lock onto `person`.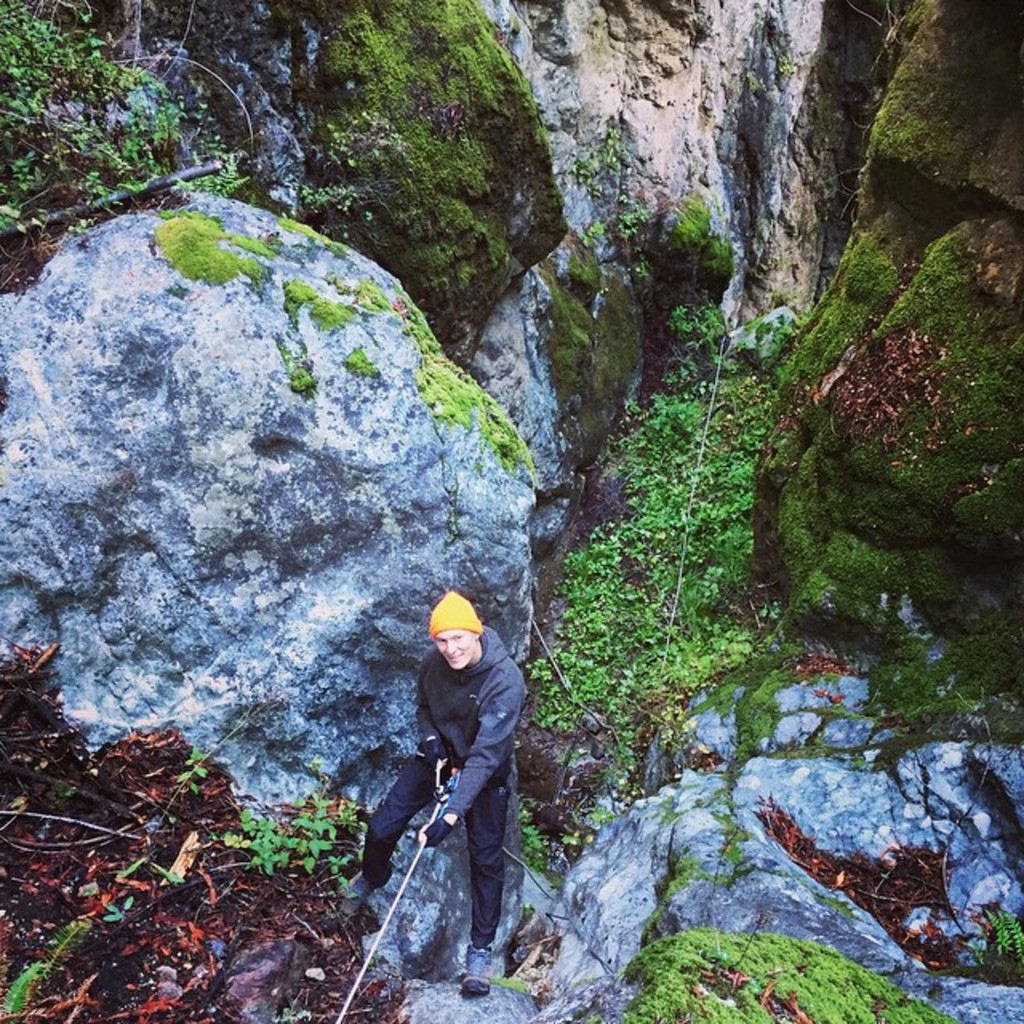
Locked: [326,592,531,997].
